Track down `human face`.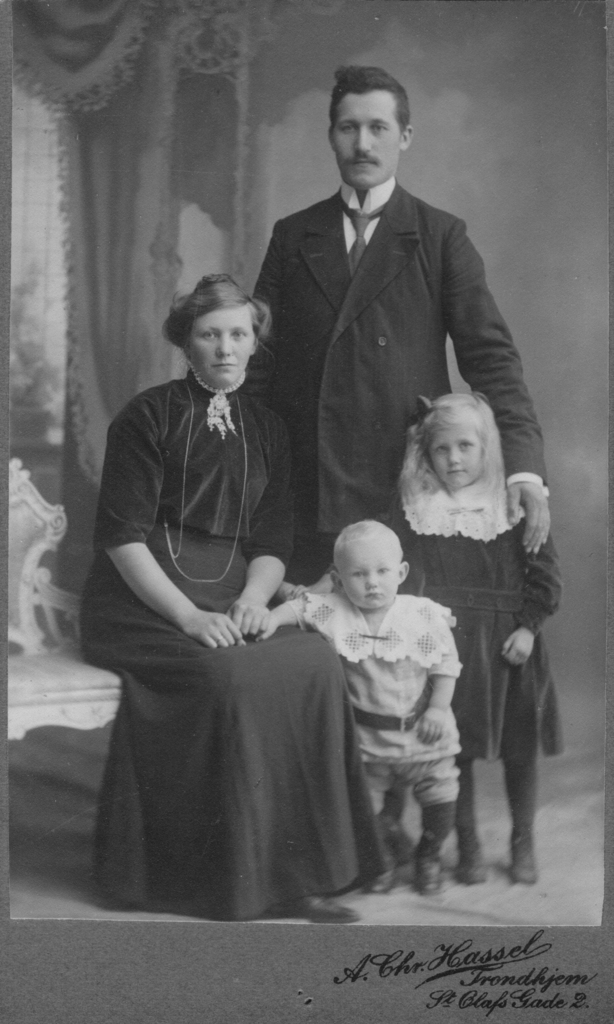
Tracked to 427,424,487,488.
